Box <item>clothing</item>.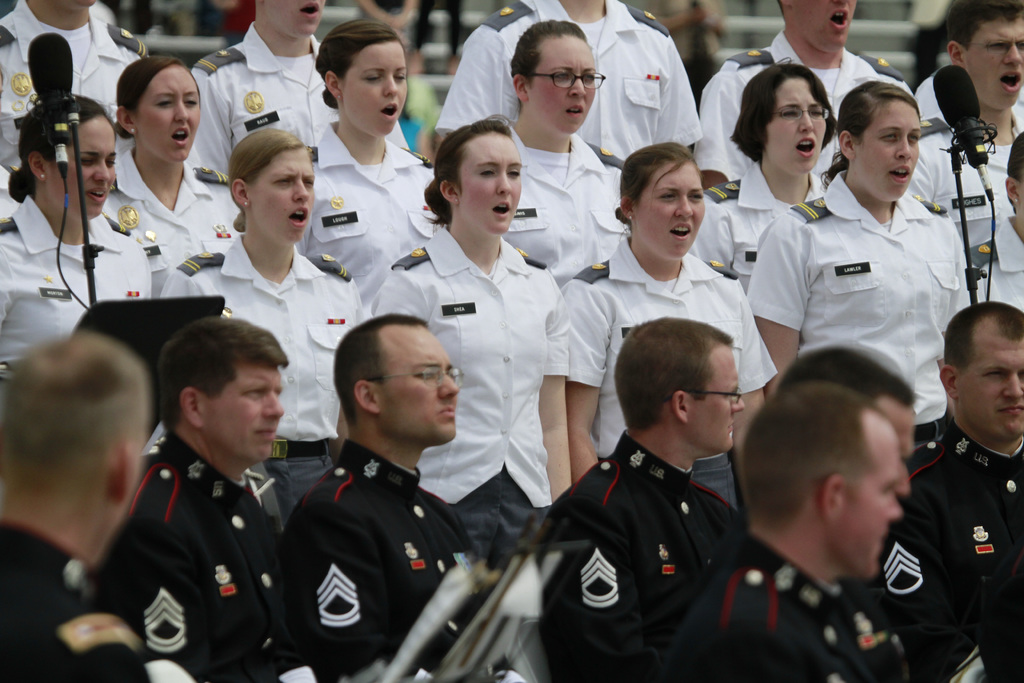
detection(863, 514, 1000, 682).
